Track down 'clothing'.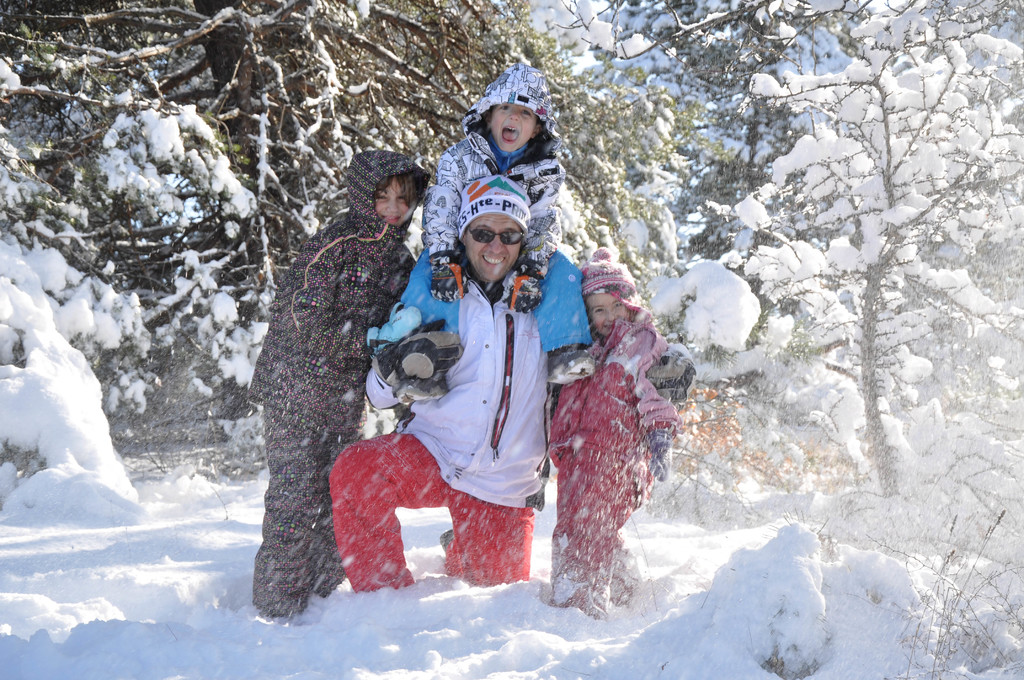
Tracked to x1=260, y1=170, x2=435, y2=619.
